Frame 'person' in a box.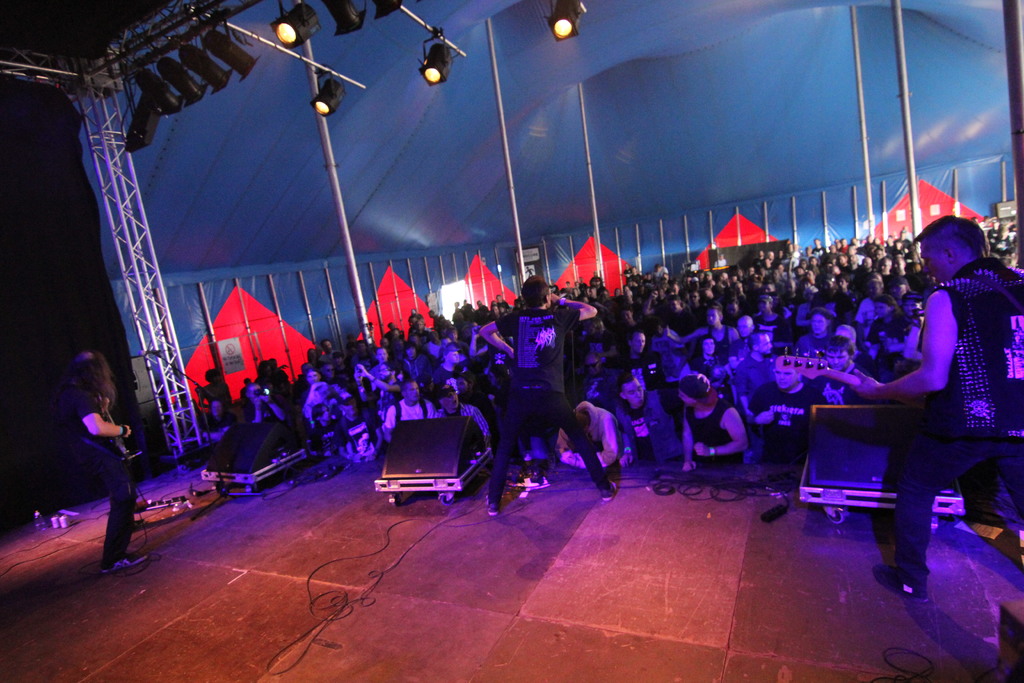
(left=499, top=302, right=511, bottom=313).
